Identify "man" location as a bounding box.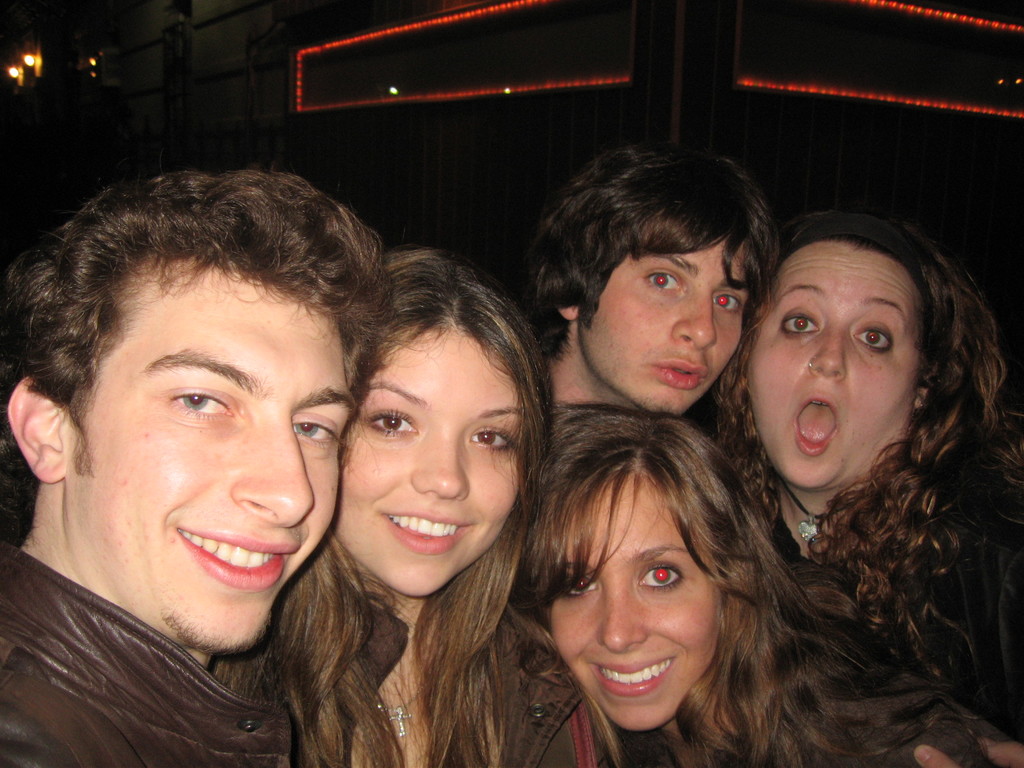
[0, 172, 391, 767].
